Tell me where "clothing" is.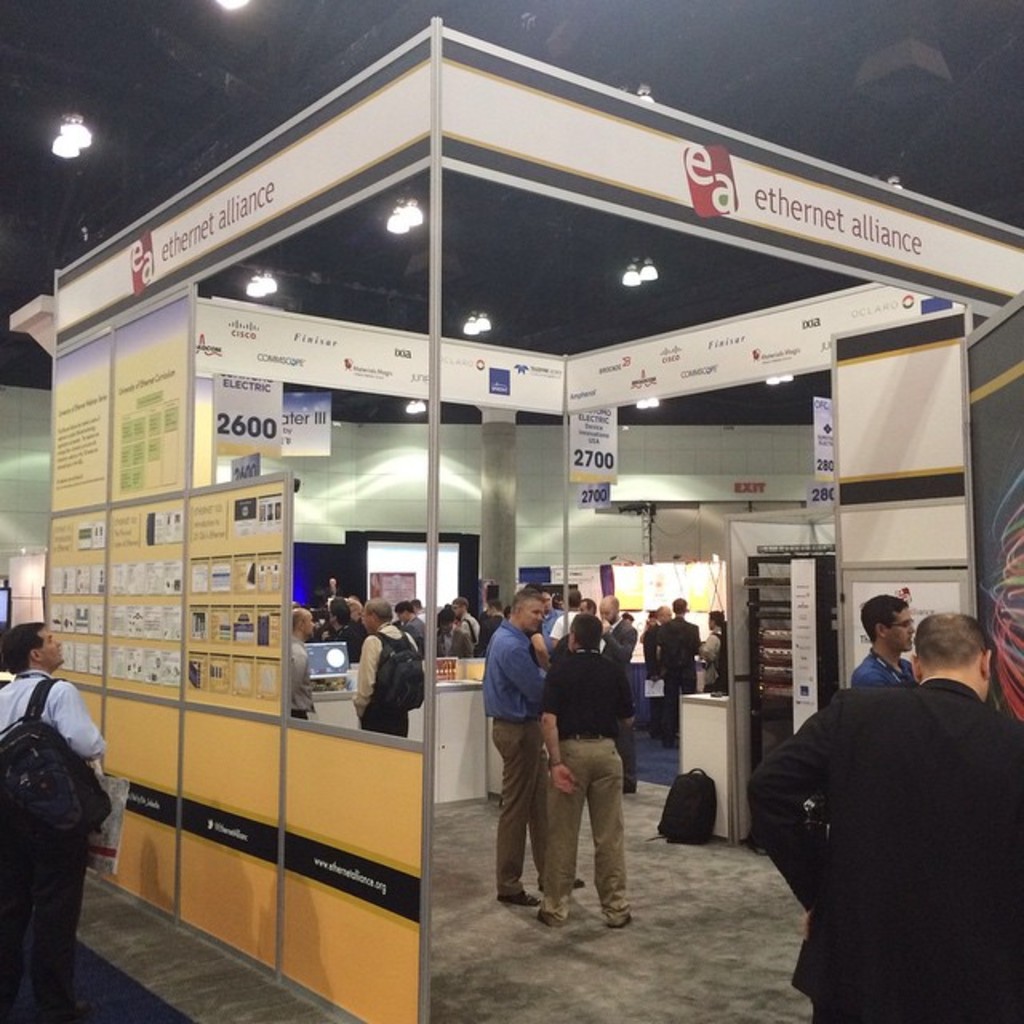
"clothing" is at box=[482, 616, 546, 891].
